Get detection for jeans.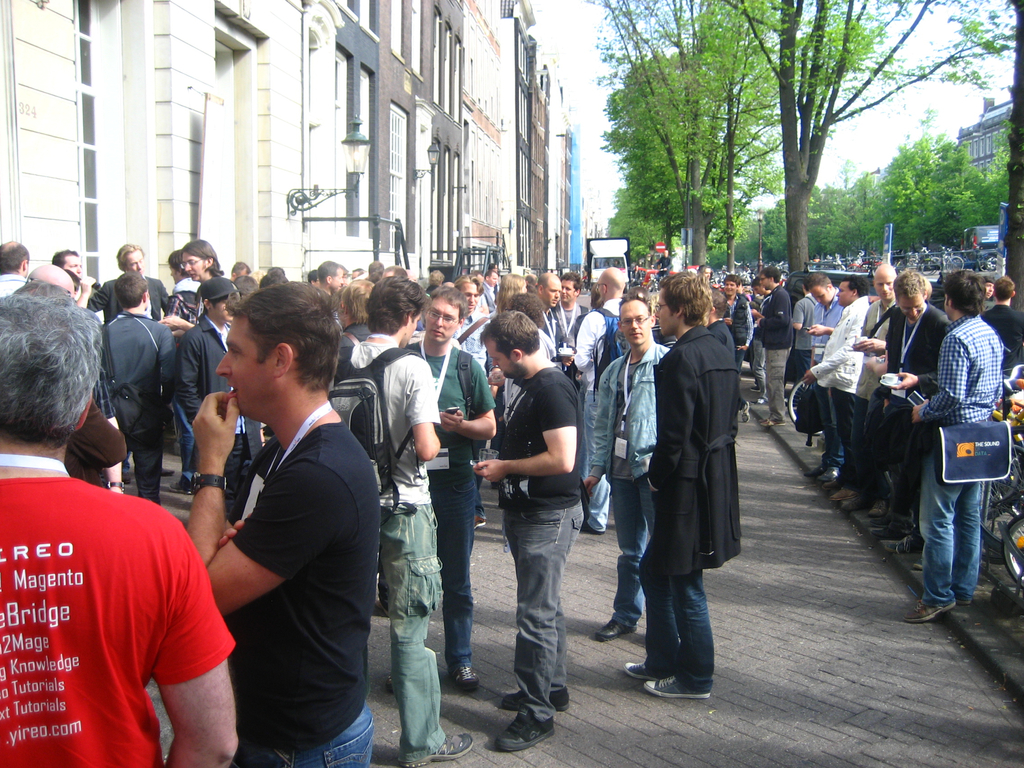
Detection: (814, 389, 836, 463).
